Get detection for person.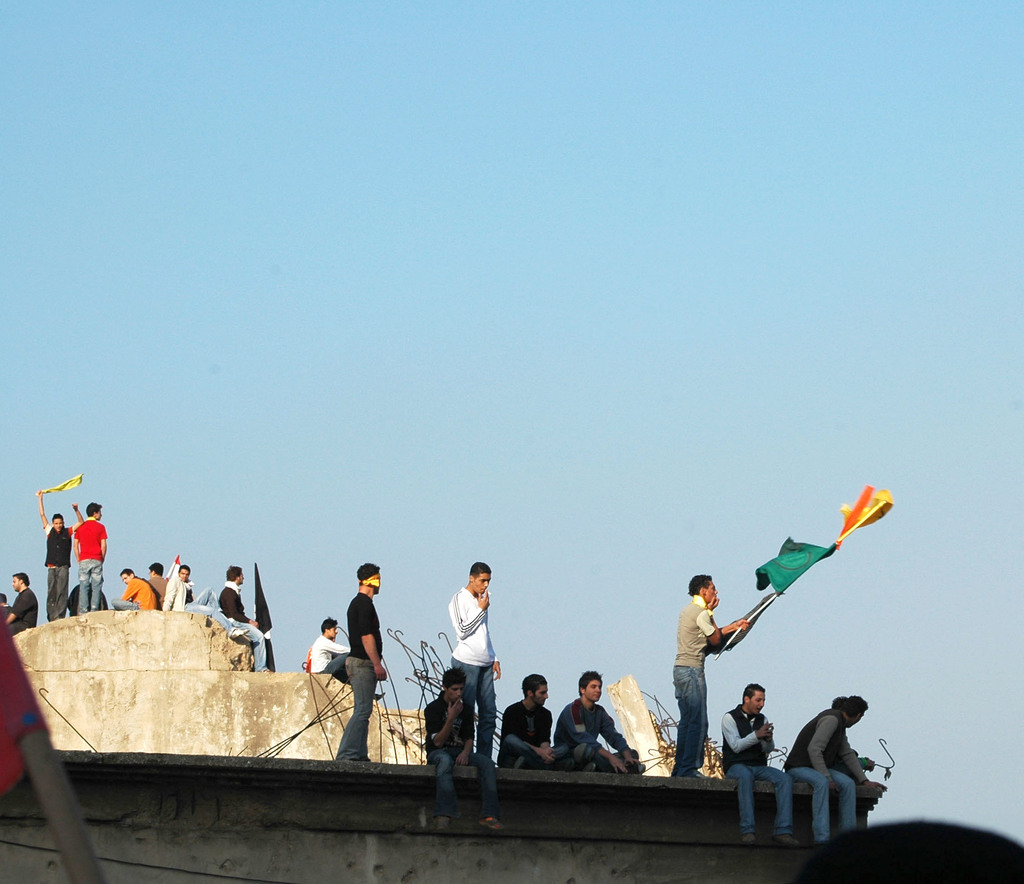
Detection: detection(549, 669, 648, 774).
